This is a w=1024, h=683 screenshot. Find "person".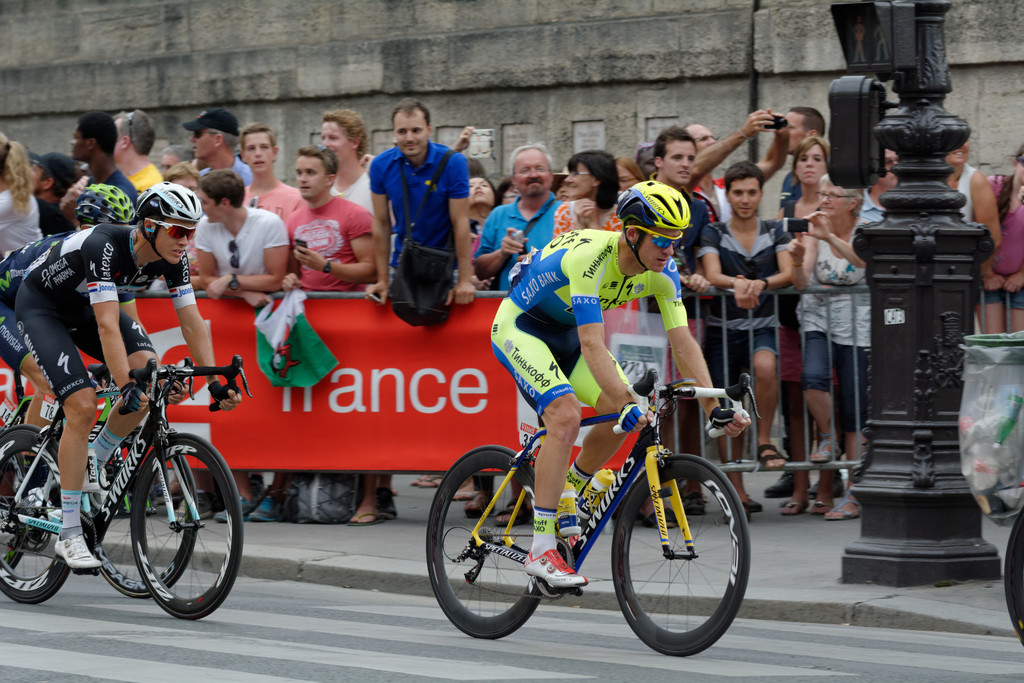
Bounding box: select_region(27, 143, 87, 244).
